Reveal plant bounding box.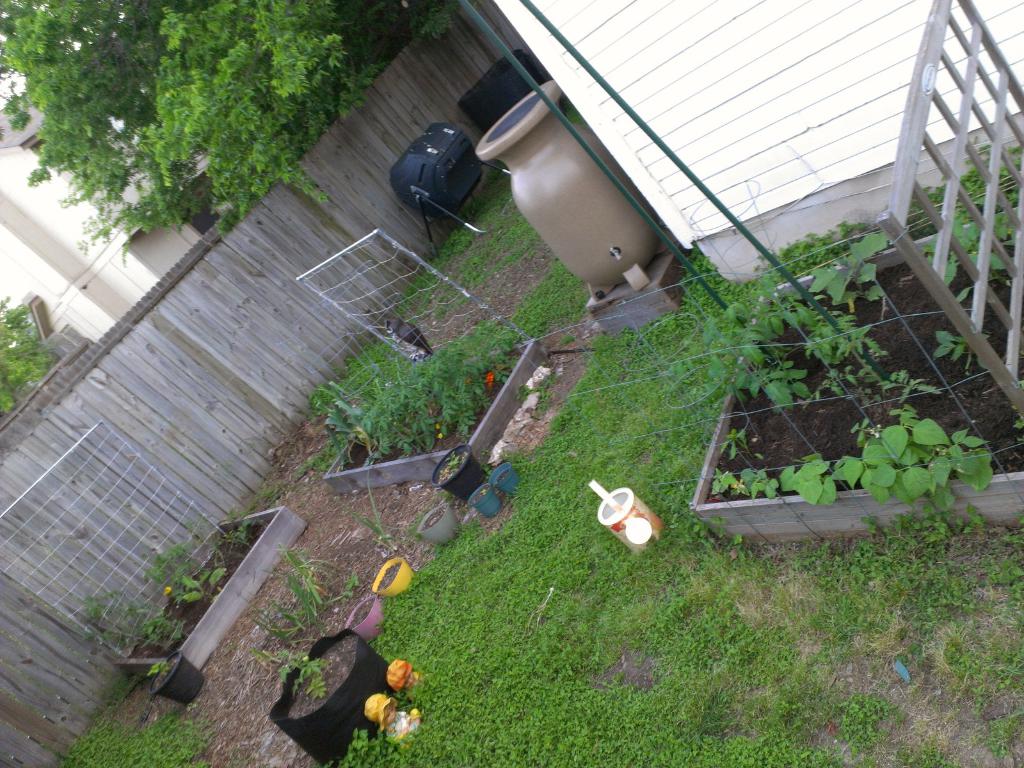
Revealed: left=129, top=622, right=192, bottom=651.
